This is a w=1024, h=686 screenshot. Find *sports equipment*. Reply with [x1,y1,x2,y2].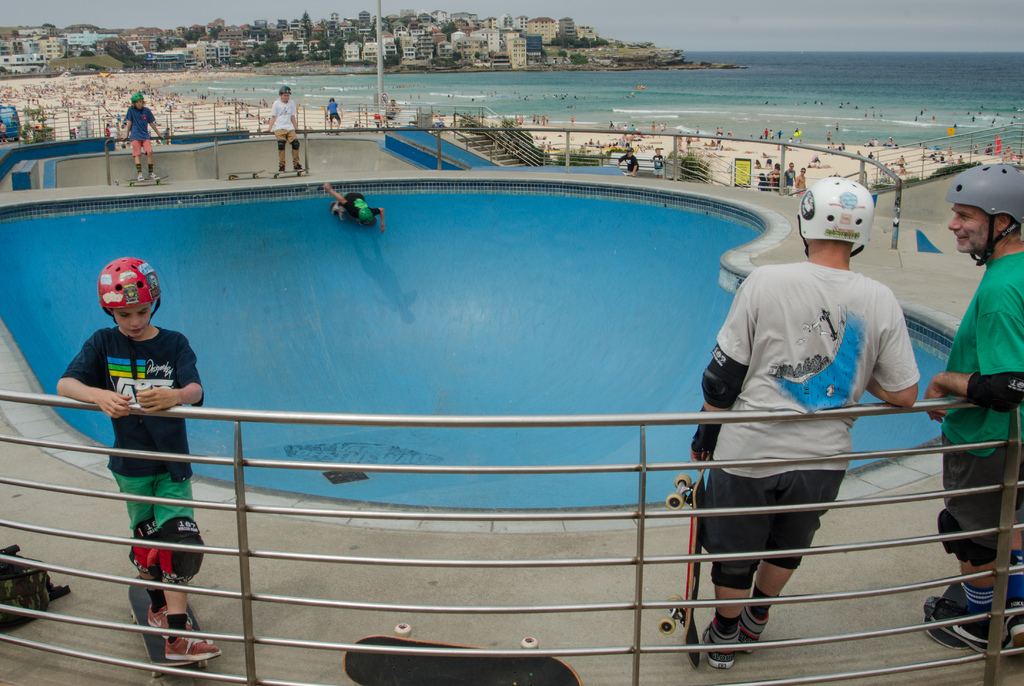
[122,175,168,186].
